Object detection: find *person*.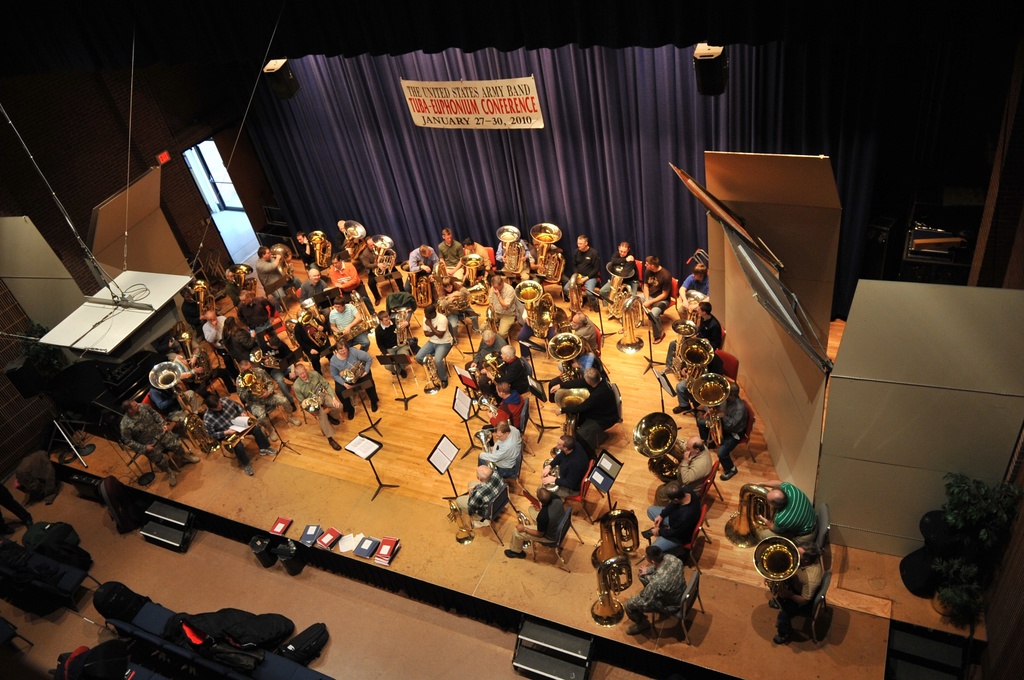
<box>331,337,382,417</box>.
